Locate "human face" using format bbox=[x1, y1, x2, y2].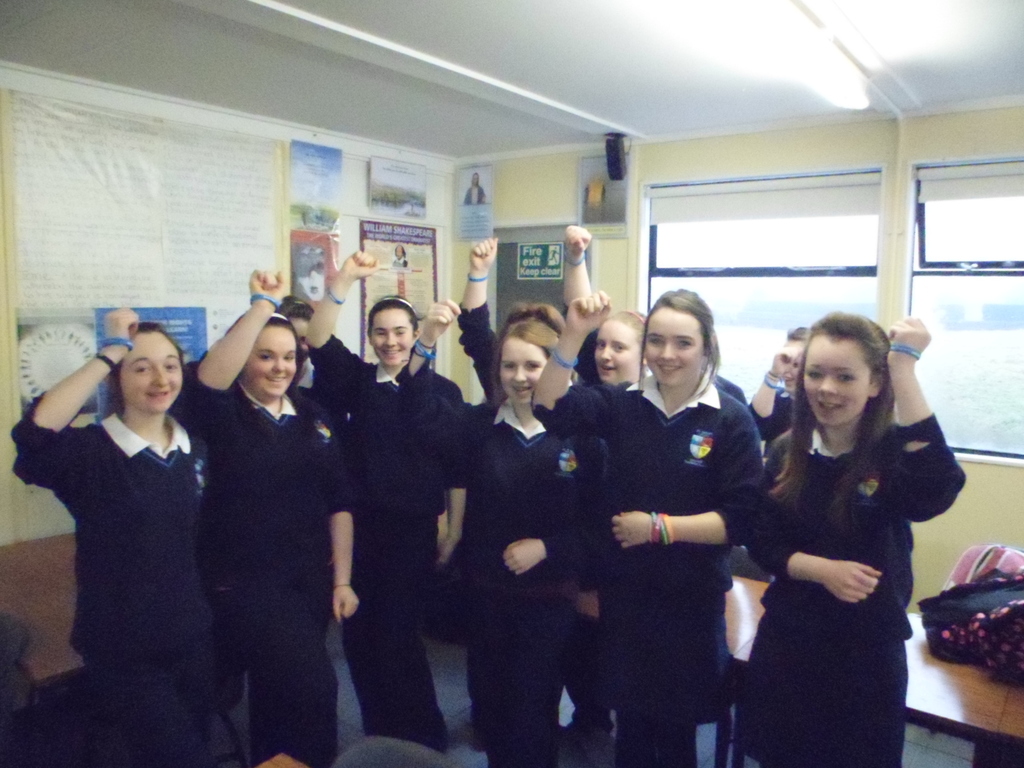
bbox=[803, 335, 872, 436].
